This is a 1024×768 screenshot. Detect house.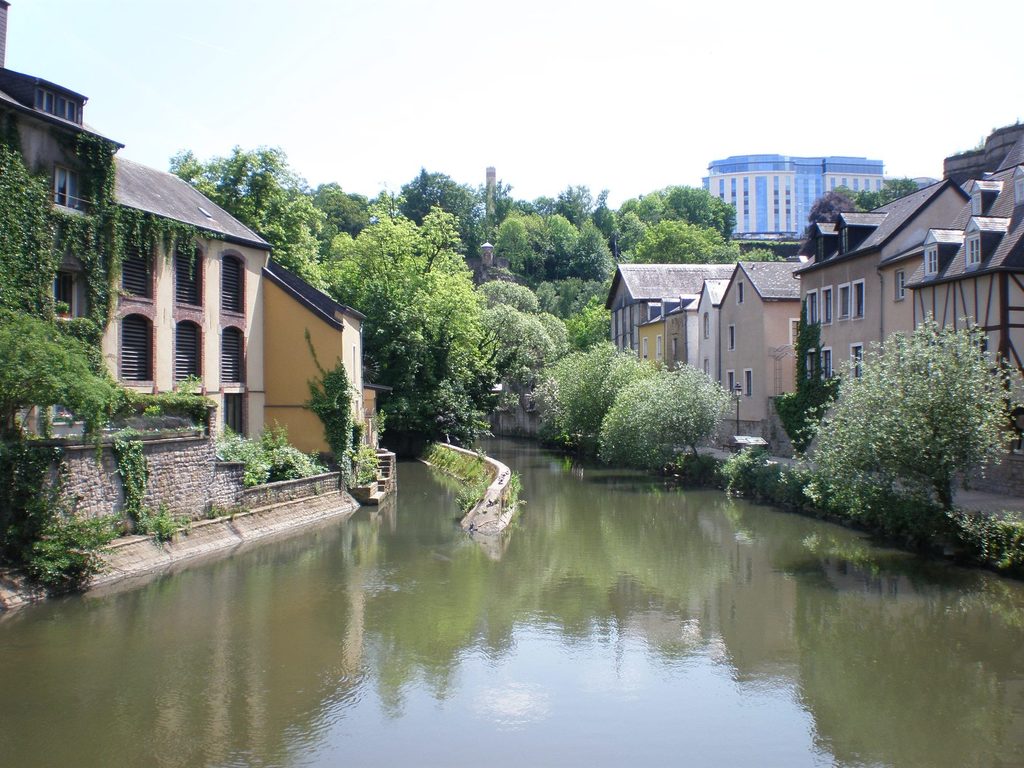
<bbox>60, 127, 355, 460</bbox>.
